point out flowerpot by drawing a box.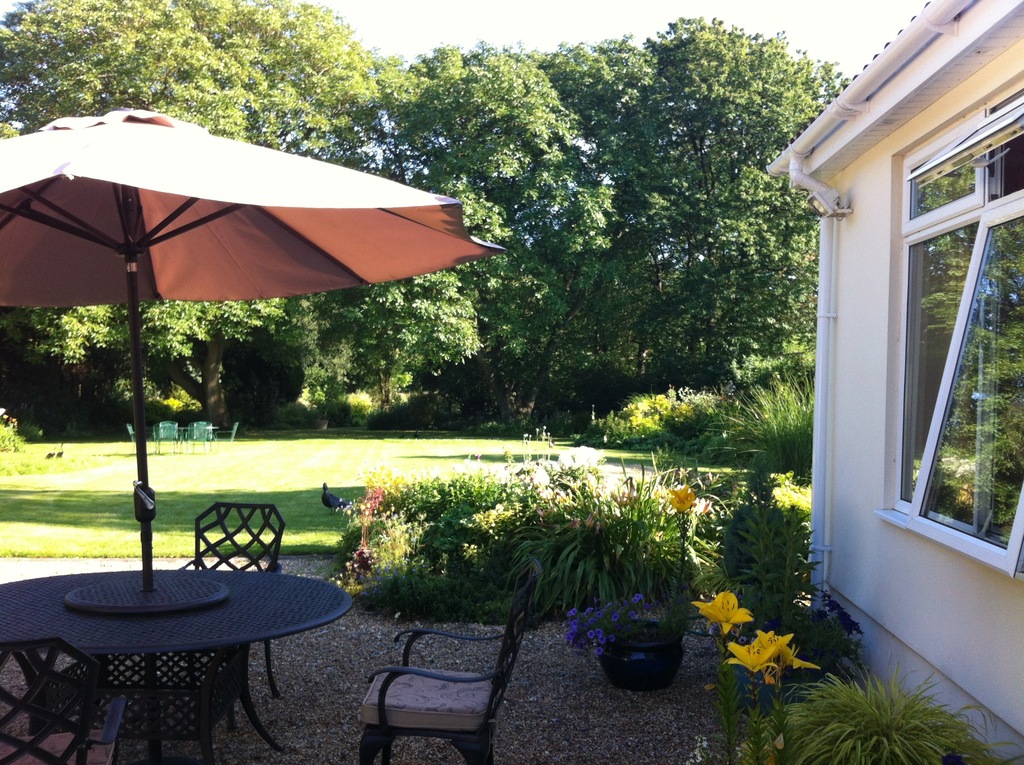
Rect(585, 609, 695, 695).
